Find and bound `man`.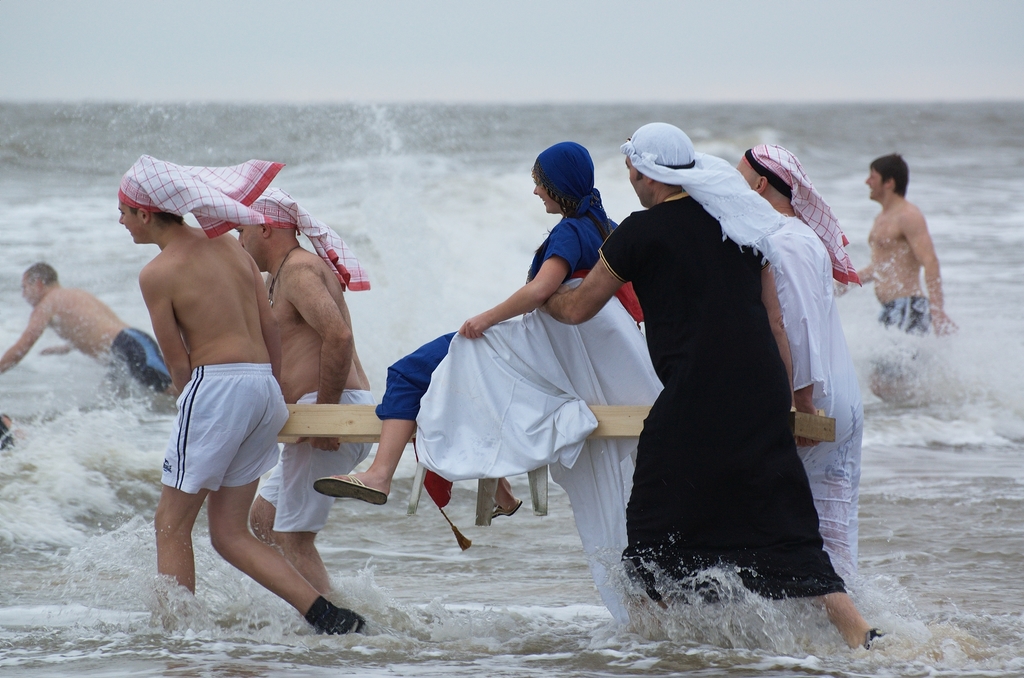
Bound: (x1=739, y1=145, x2=860, y2=588).
